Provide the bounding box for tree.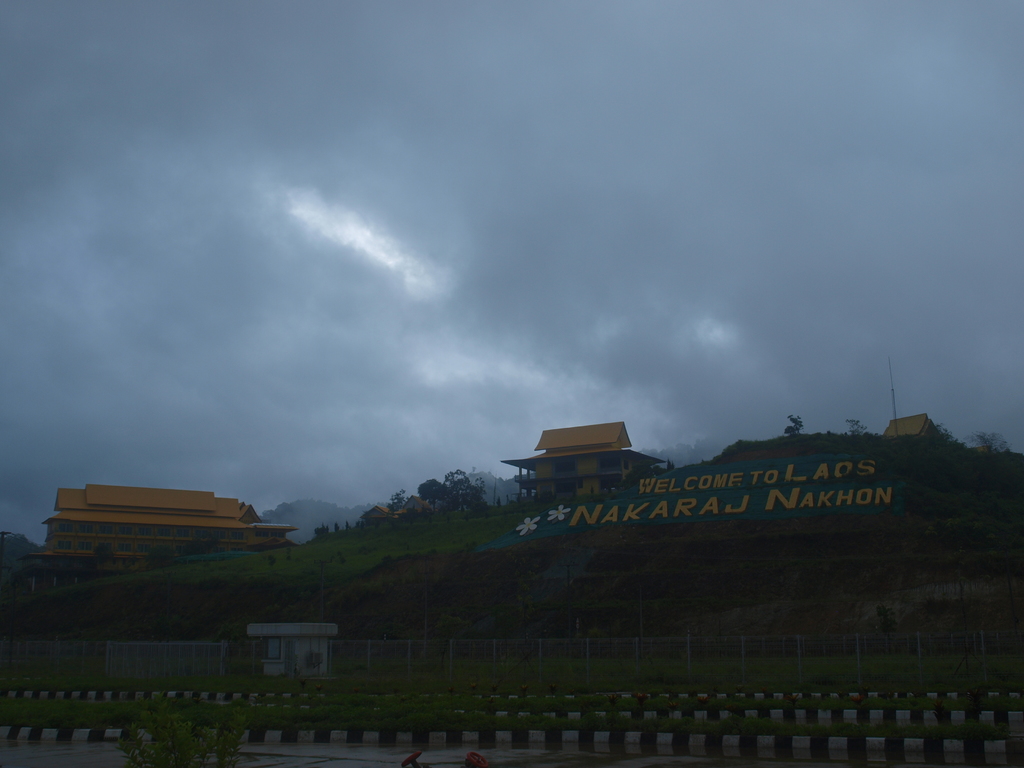
[845, 416, 867, 439].
